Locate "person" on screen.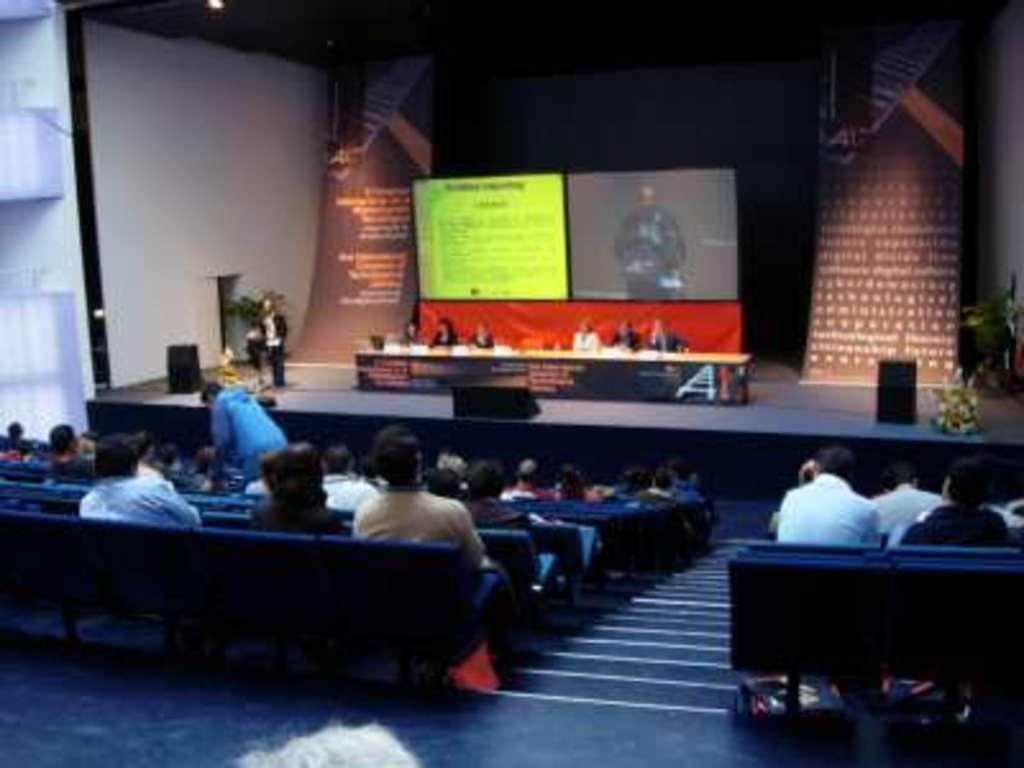
On screen at pyautogui.locateOnScreen(548, 466, 591, 504).
